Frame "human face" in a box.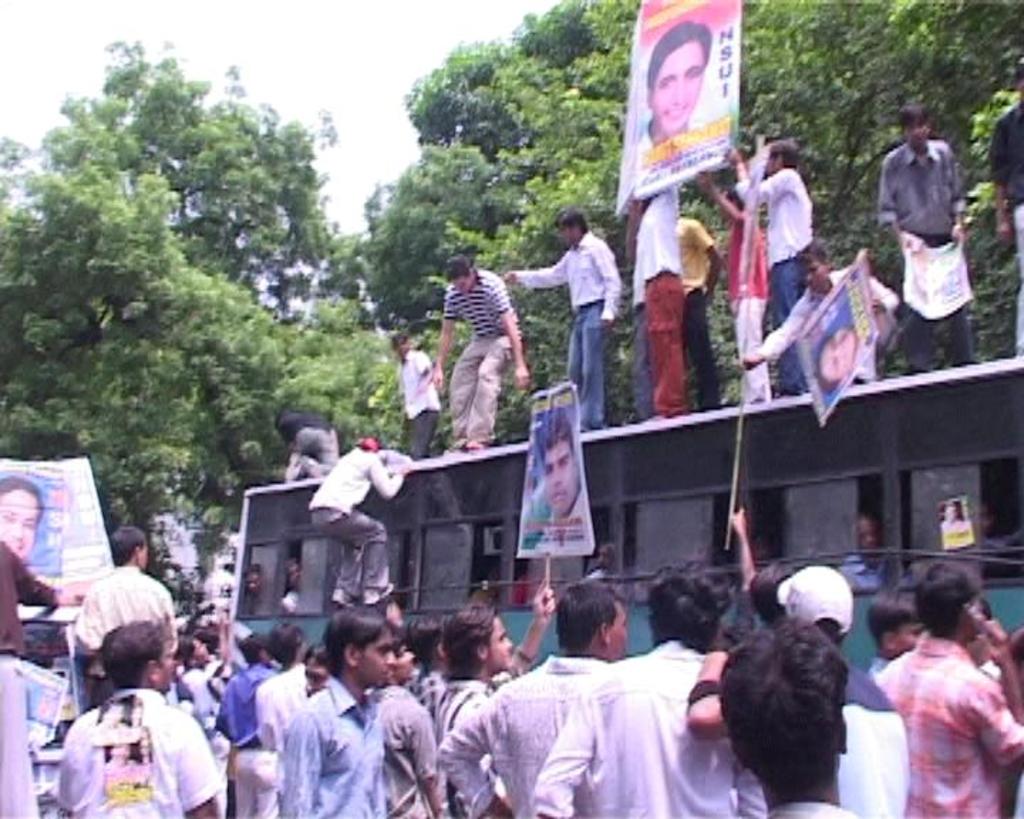
x1=852, y1=513, x2=873, y2=555.
